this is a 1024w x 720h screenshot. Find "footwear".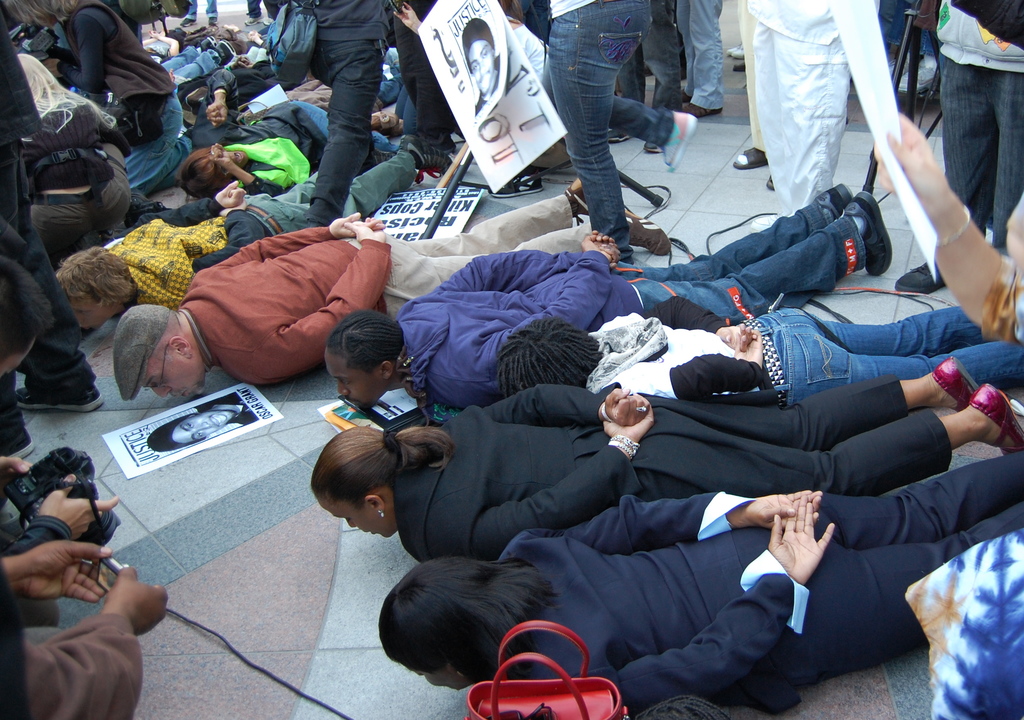
Bounding box: x1=492 y1=169 x2=543 y2=196.
